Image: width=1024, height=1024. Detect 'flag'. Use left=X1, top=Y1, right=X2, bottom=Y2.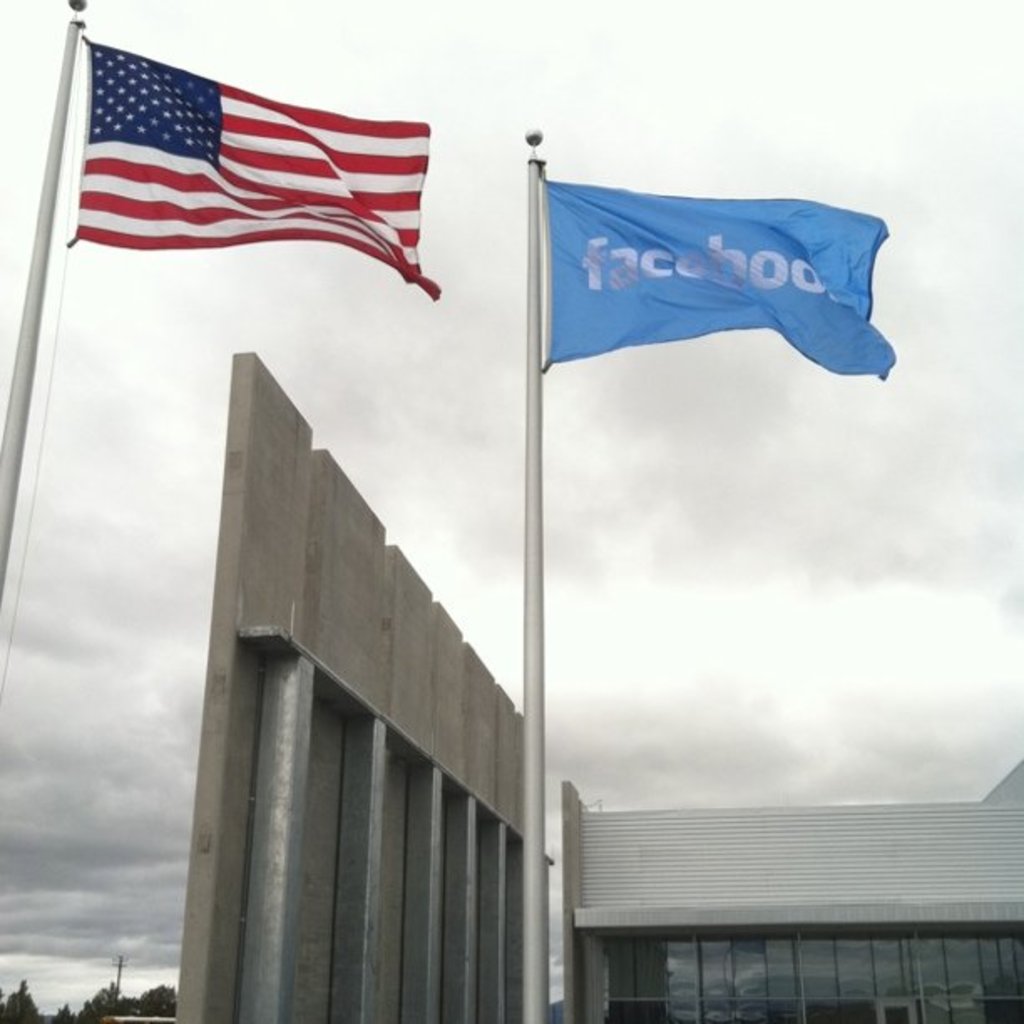
left=542, top=171, right=893, bottom=376.
